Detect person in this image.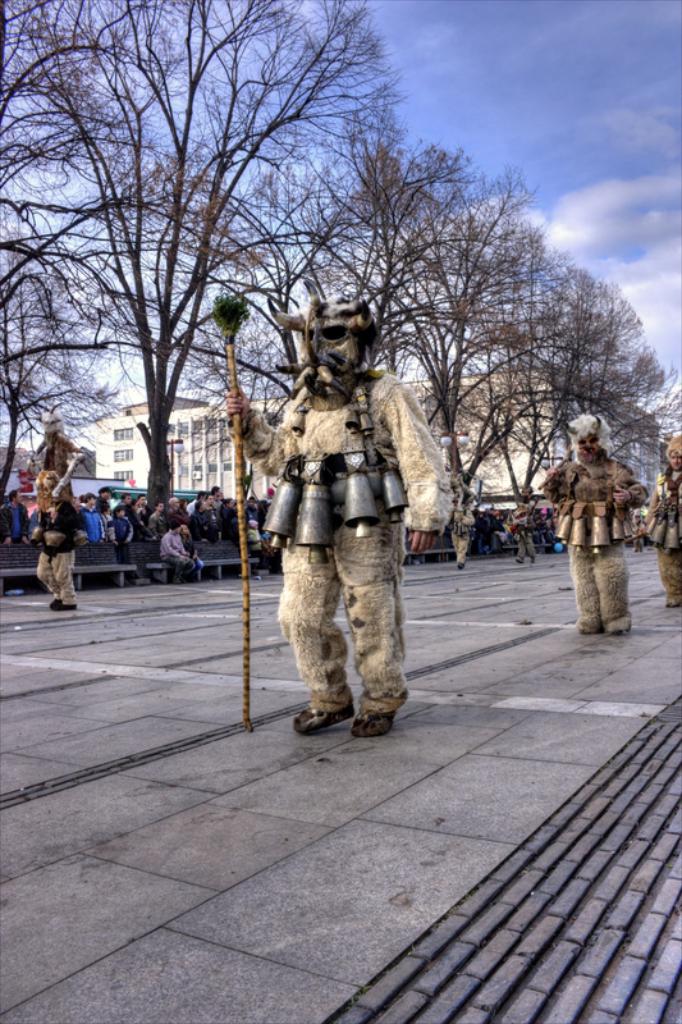
Detection: {"x1": 543, "y1": 408, "x2": 646, "y2": 639}.
